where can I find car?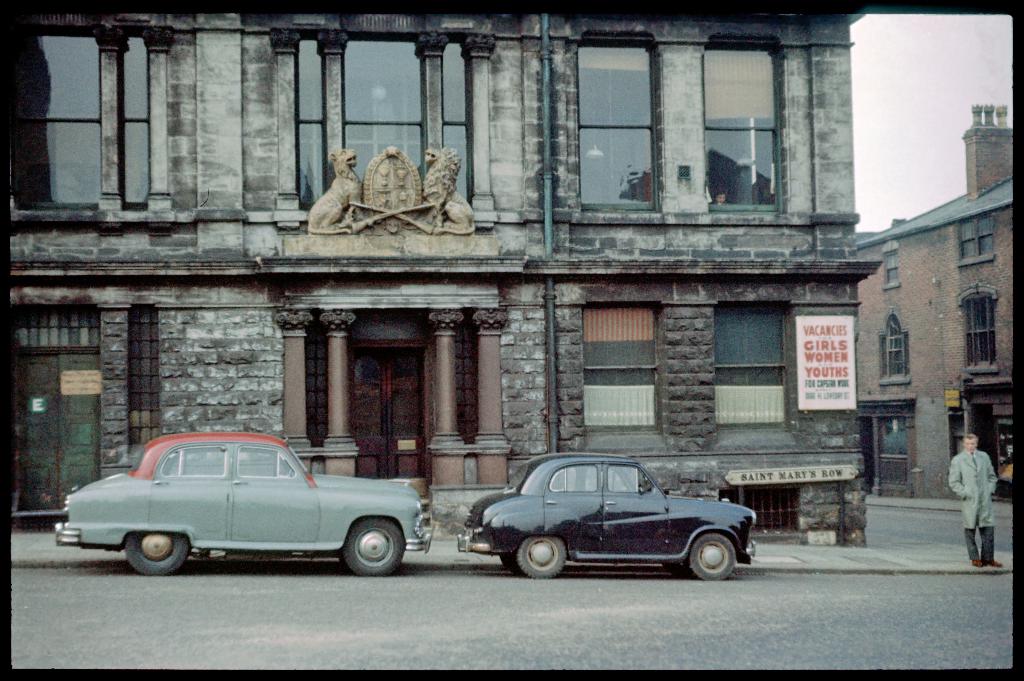
You can find it at bbox(54, 435, 438, 571).
